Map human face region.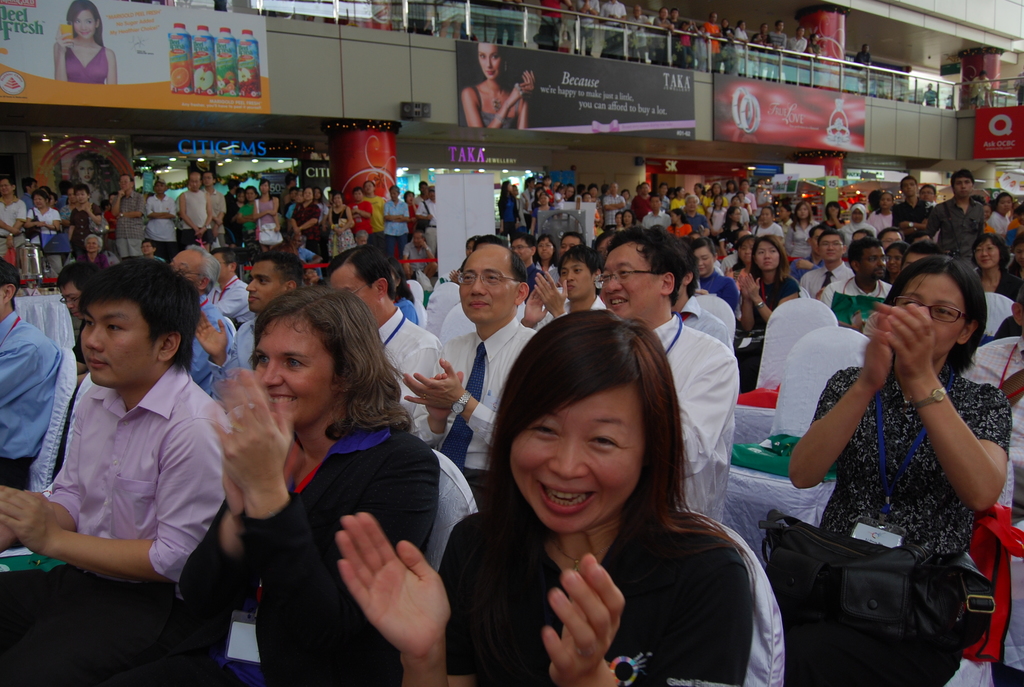
Mapped to Rect(189, 174, 202, 193).
